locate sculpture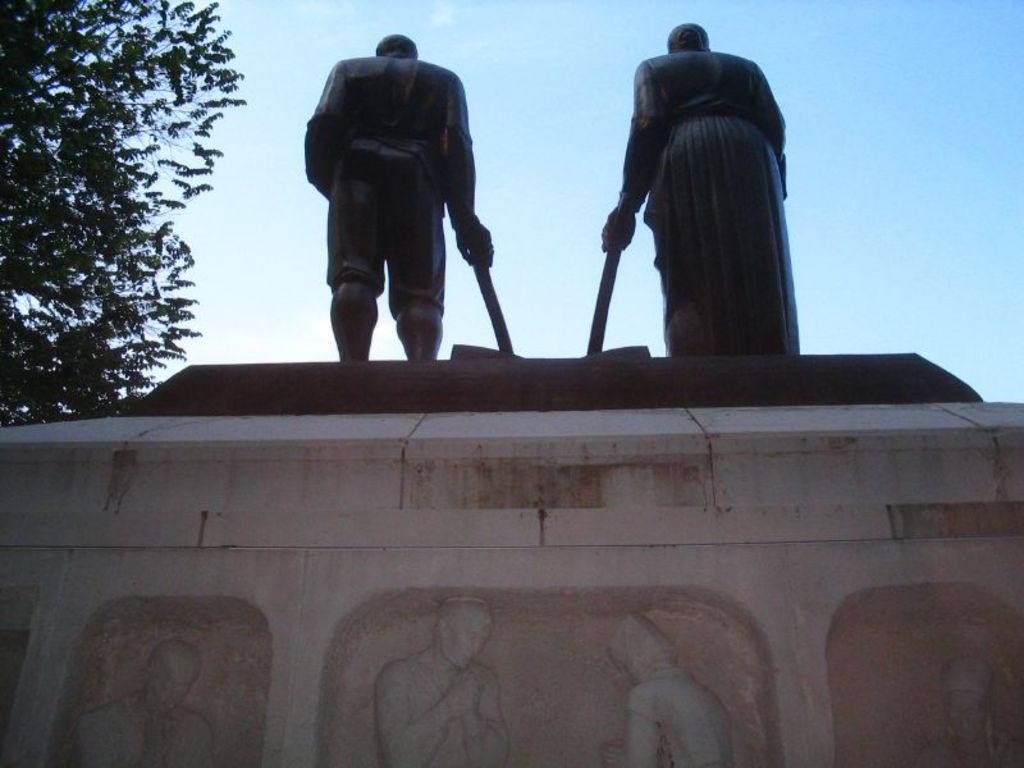
pyautogui.locateOnScreen(579, 3, 813, 390)
